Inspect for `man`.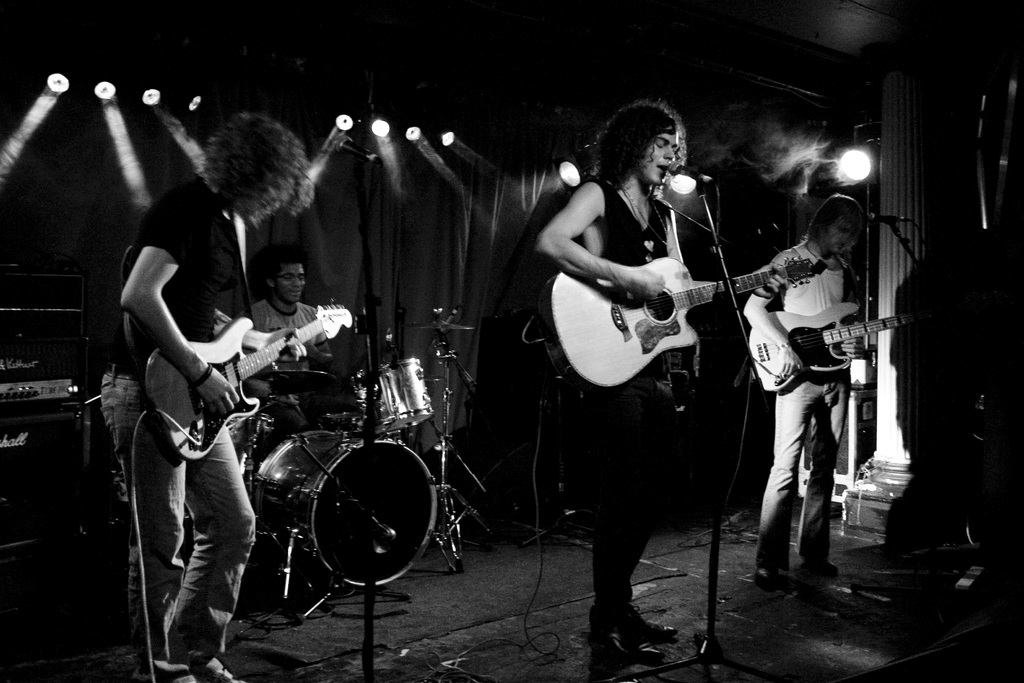
Inspection: [532,97,789,670].
